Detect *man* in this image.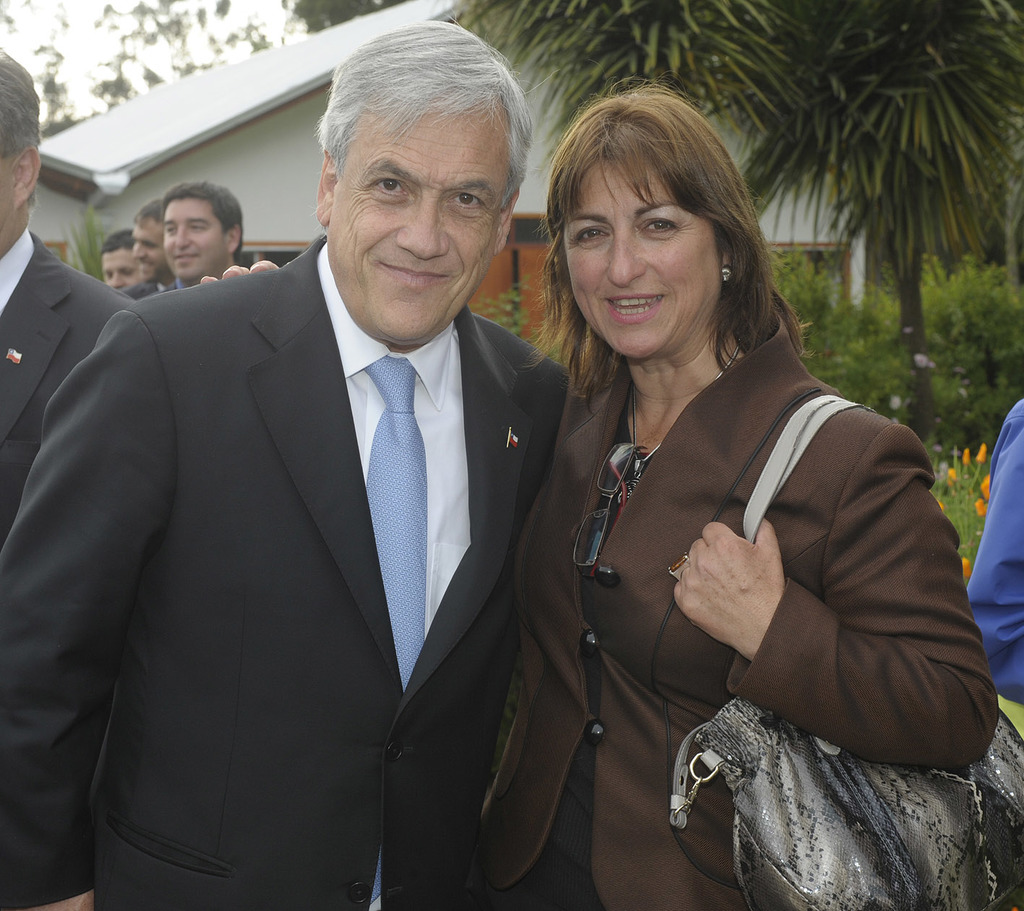
Detection: (101, 226, 148, 303).
